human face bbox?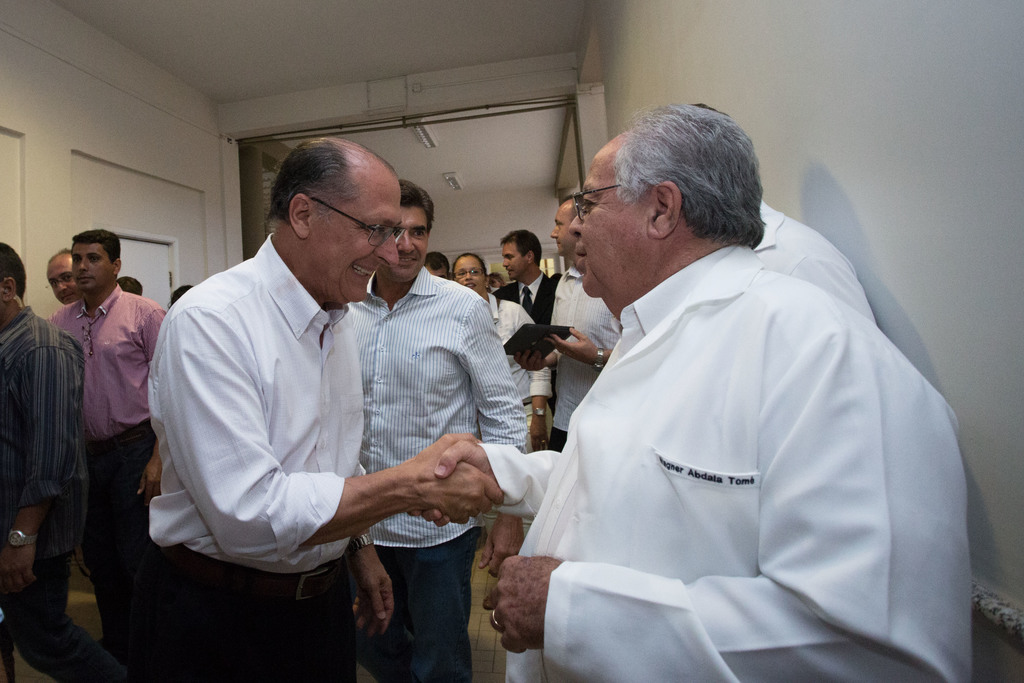
x1=545 y1=210 x2=572 y2=253
